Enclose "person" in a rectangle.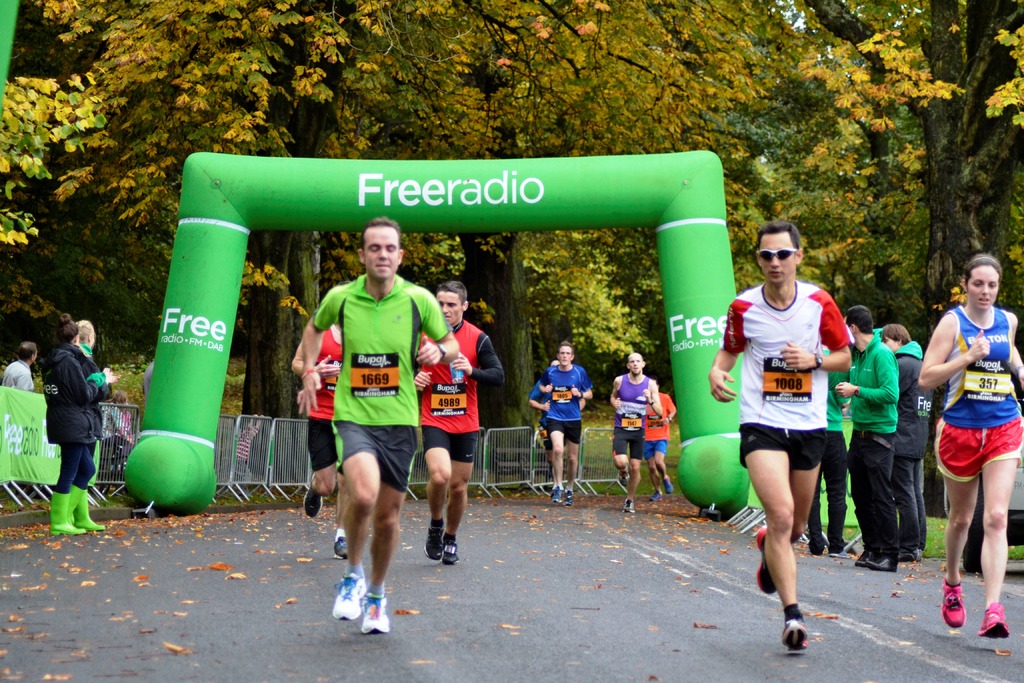
(289,218,465,636).
